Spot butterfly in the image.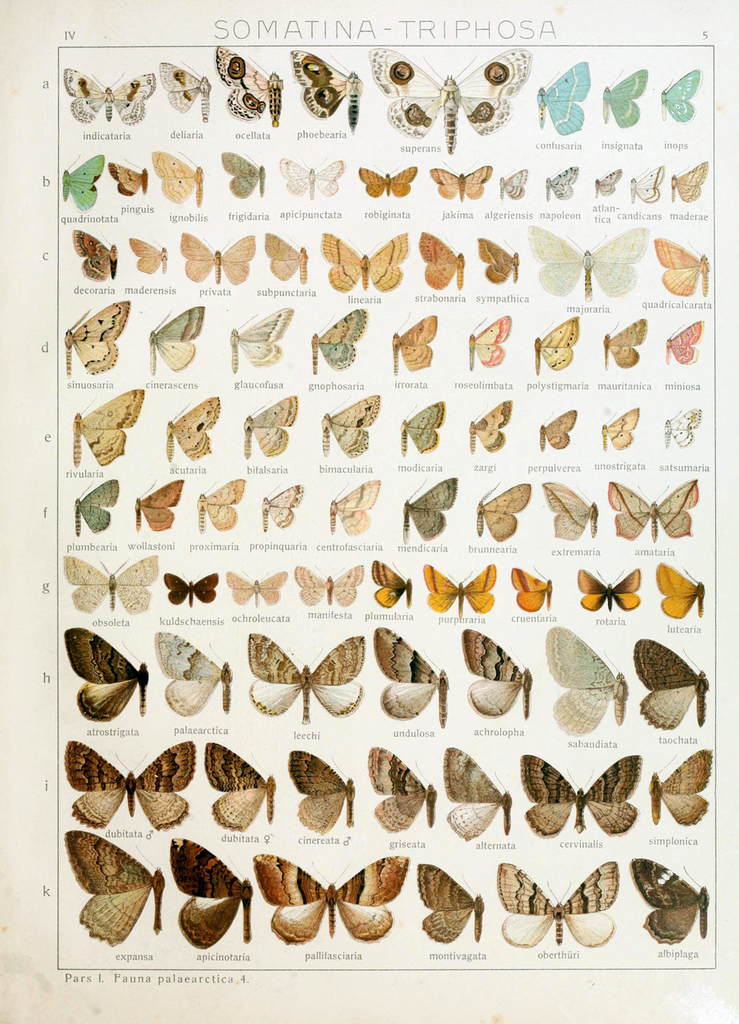
butterfly found at bbox(280, 149, 350, 197).
